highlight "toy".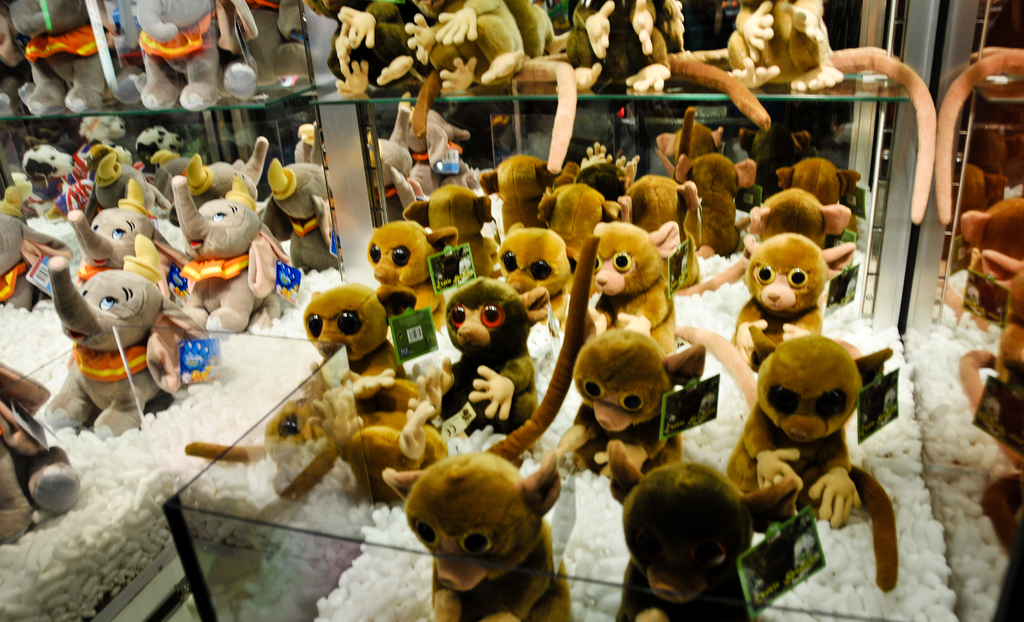
Highlighted region: crop(448, 275, 560, 423).
